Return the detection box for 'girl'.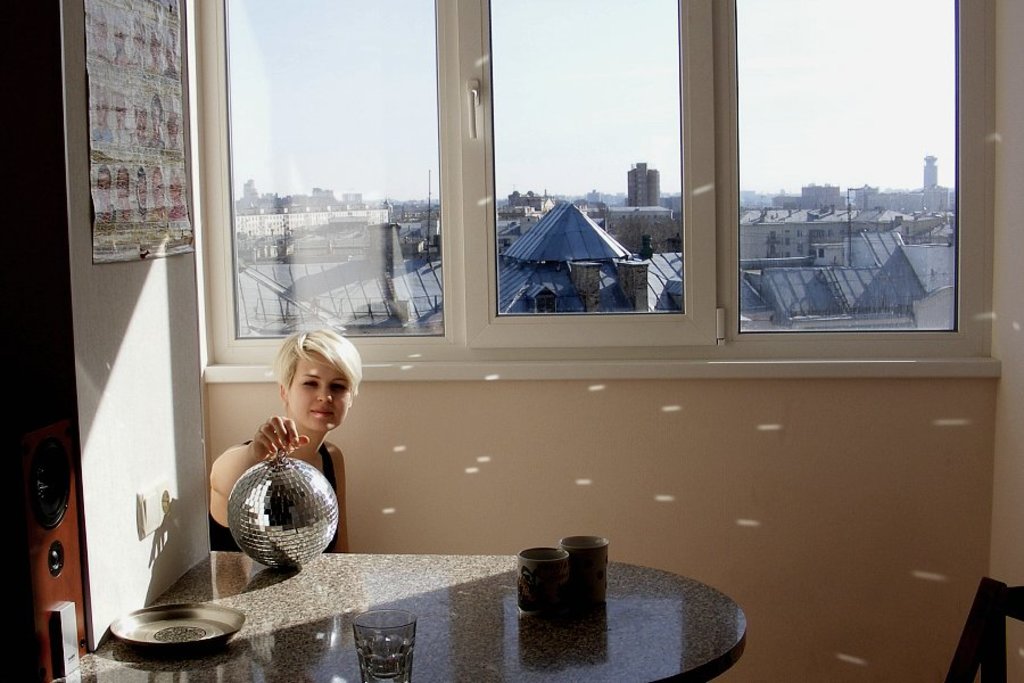
x1=210 y1=328 x2=362 y2=556.
